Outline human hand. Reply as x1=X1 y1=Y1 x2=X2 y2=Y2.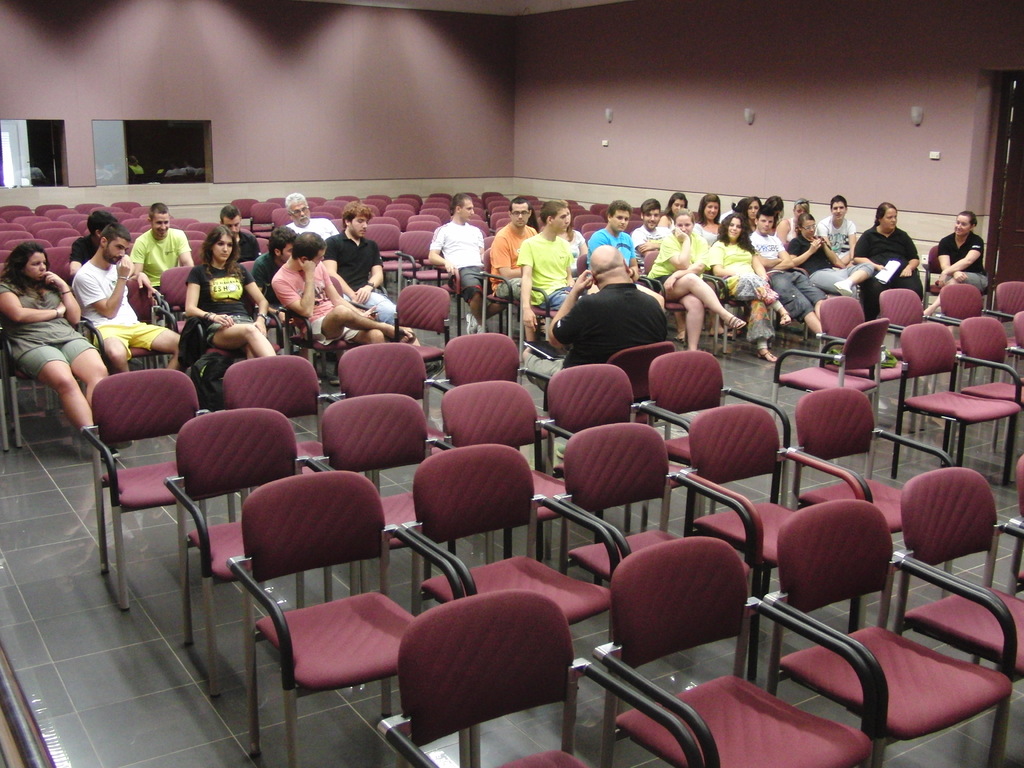
x1=54 y1=301 x2=66 y2=320.
